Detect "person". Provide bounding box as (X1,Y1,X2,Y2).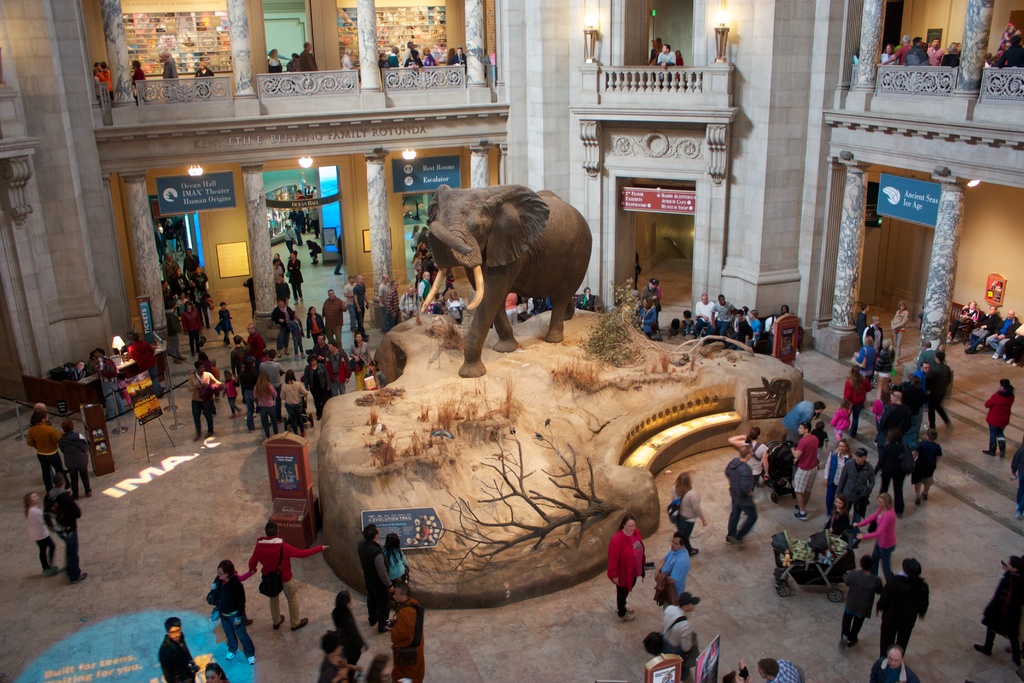
(1002,23,1012,43).
